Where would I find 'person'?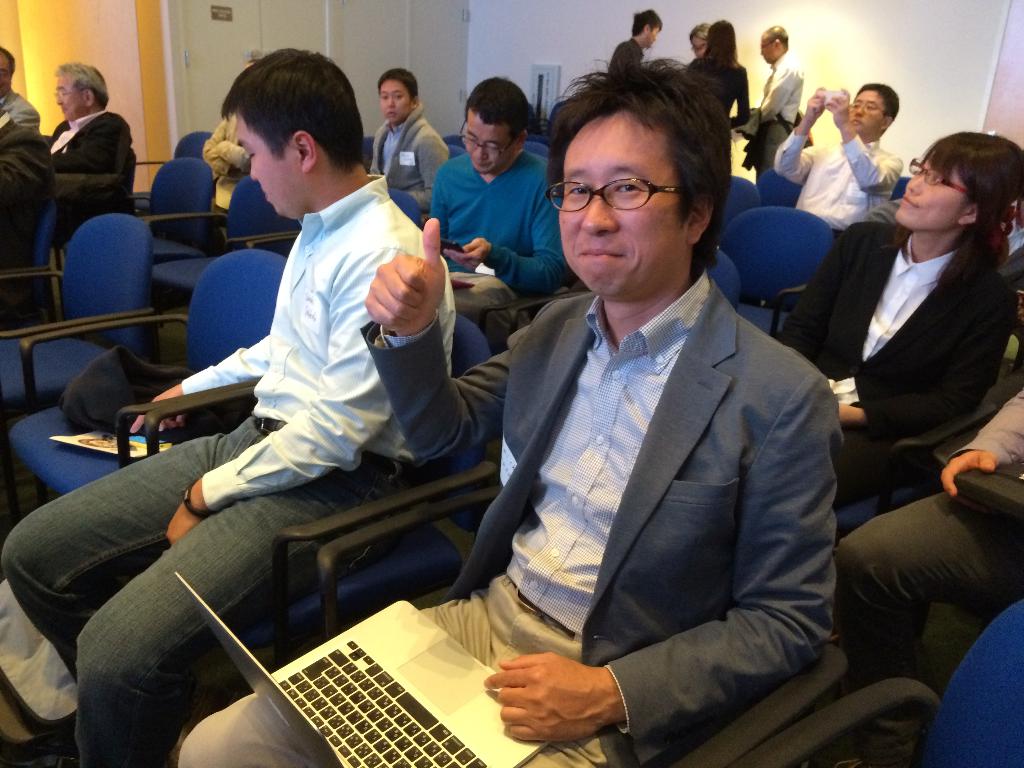
At select_region(690, 19, 707, 54).
